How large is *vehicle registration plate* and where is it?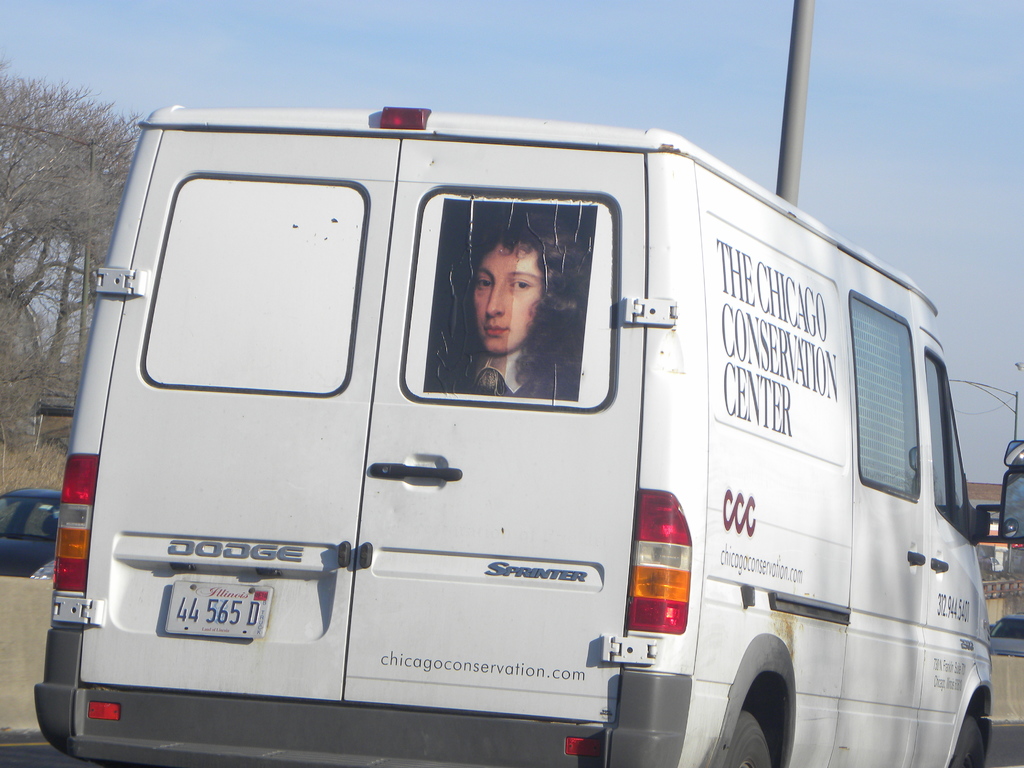
Bounding box: {"left": 148, "top": 600, "right": 262, "bottom": 663}.
